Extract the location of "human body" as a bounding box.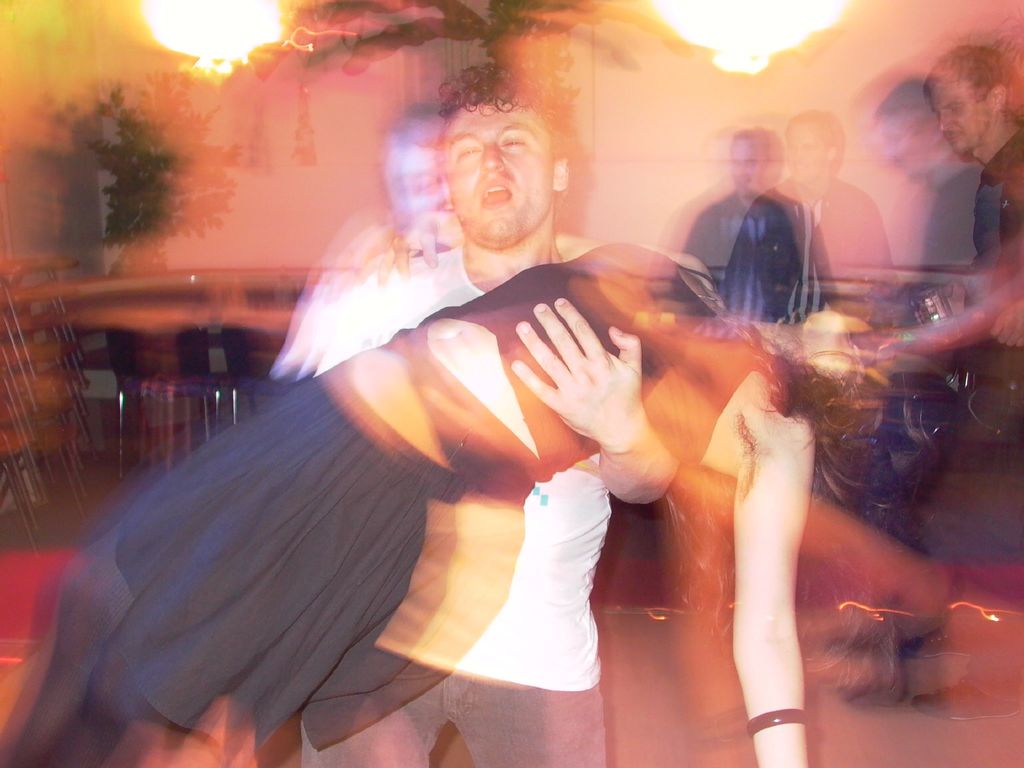
select_region(835, 130, 1023, 724).
